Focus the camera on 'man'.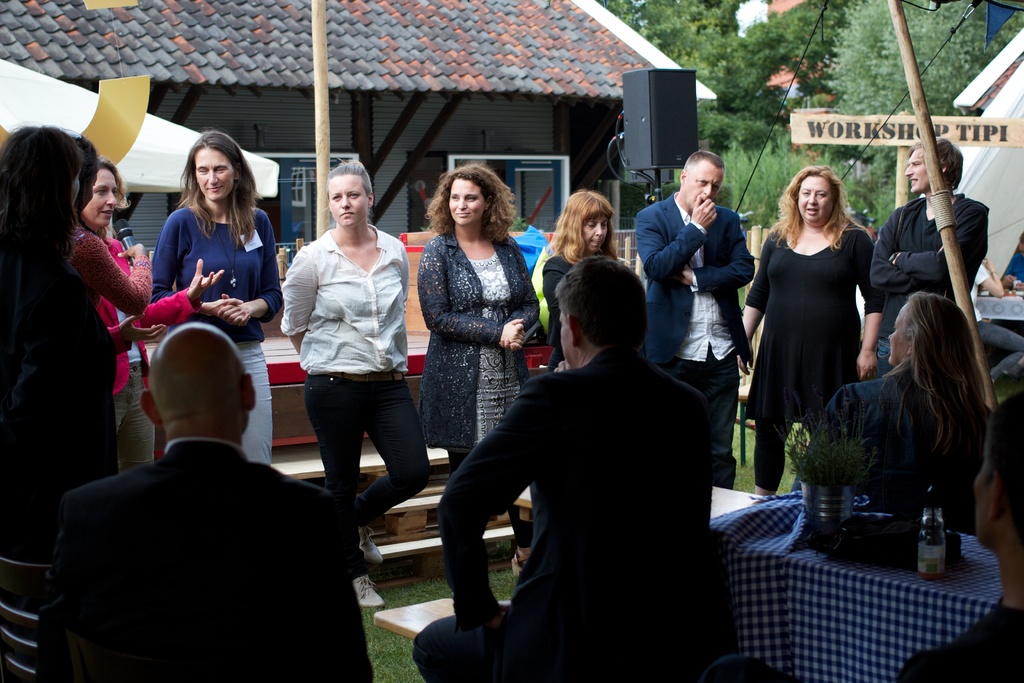
Focus region: box(429, 248, 721, 680).
